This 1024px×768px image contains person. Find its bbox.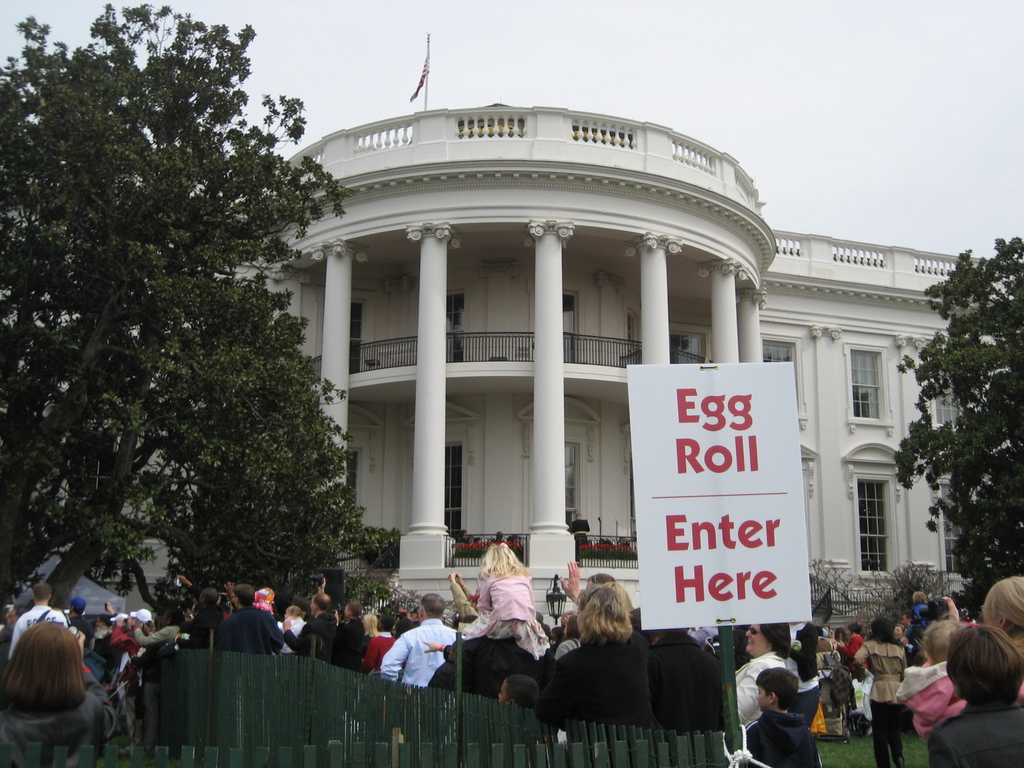
[741, 461, 805, 765].
